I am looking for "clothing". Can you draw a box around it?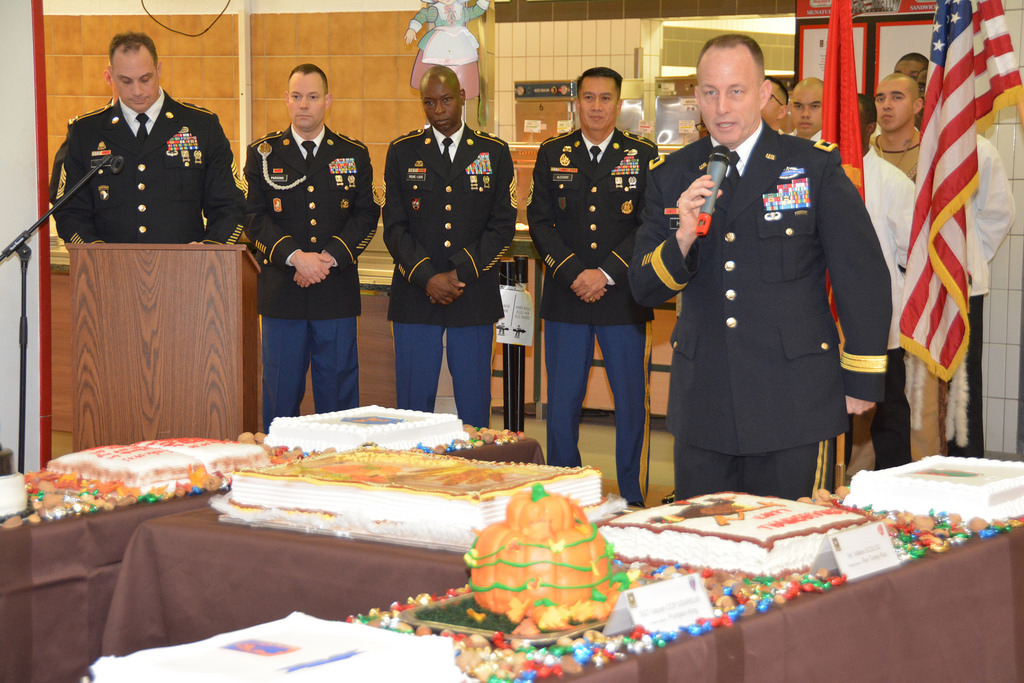
Sure, the bounding box is x1=659, y1=98, x2=883, y2=496.
